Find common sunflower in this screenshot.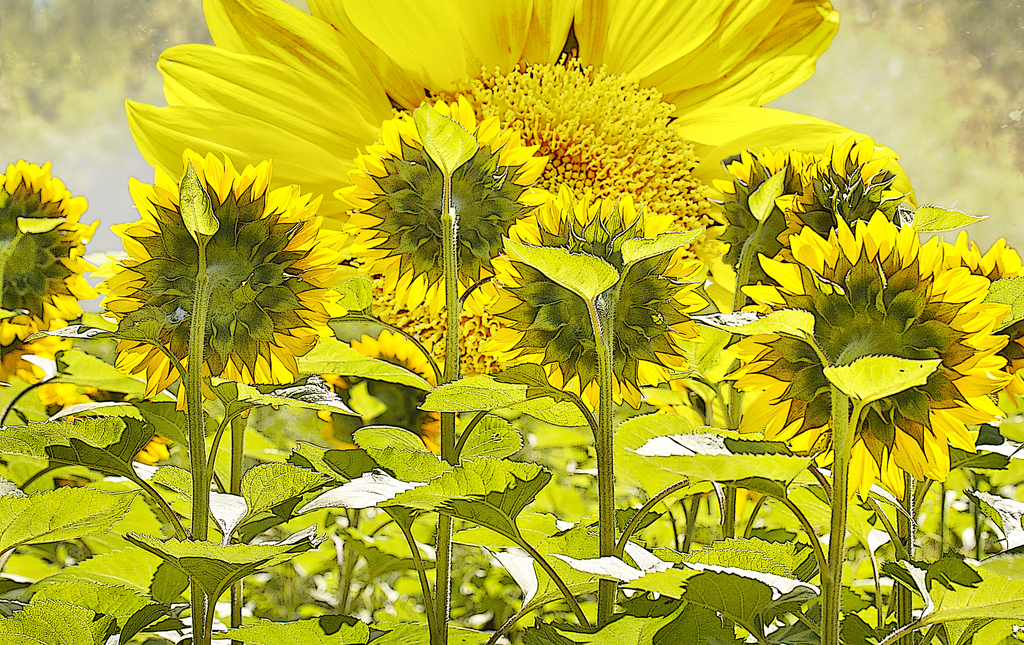
The bounding box for common sunflower is <box>0,166,76,334</box>.
